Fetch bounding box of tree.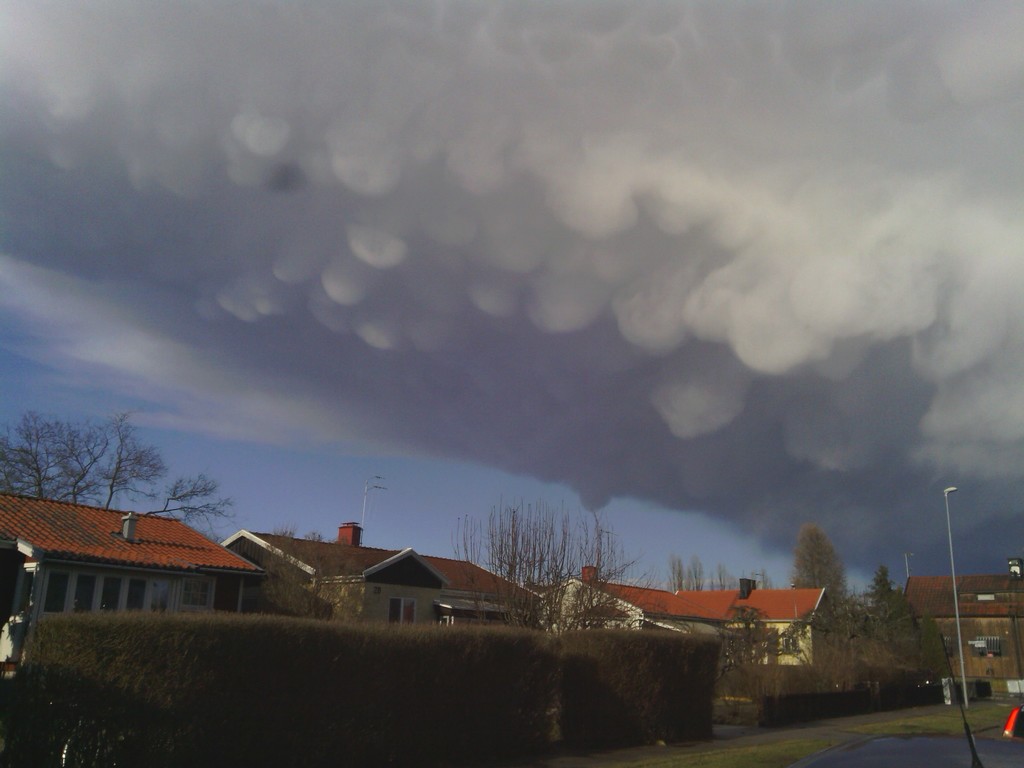
Bbox: region(0, 408, 235, 549).
